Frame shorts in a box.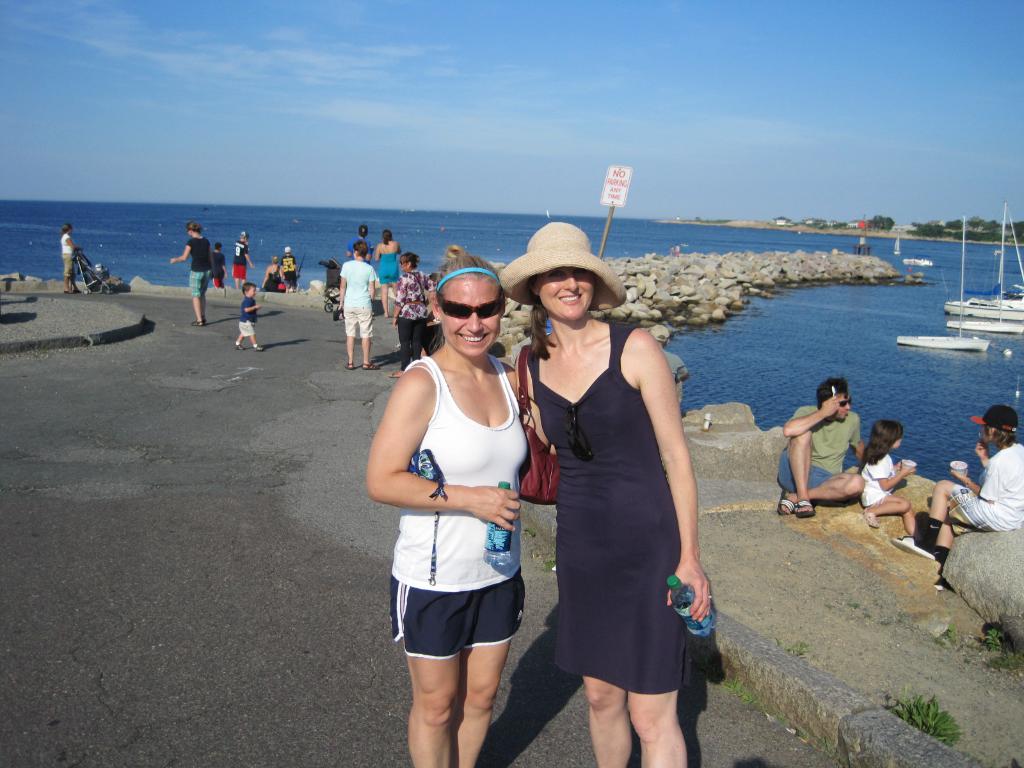
bbox=[952, 490, 993, 538].
